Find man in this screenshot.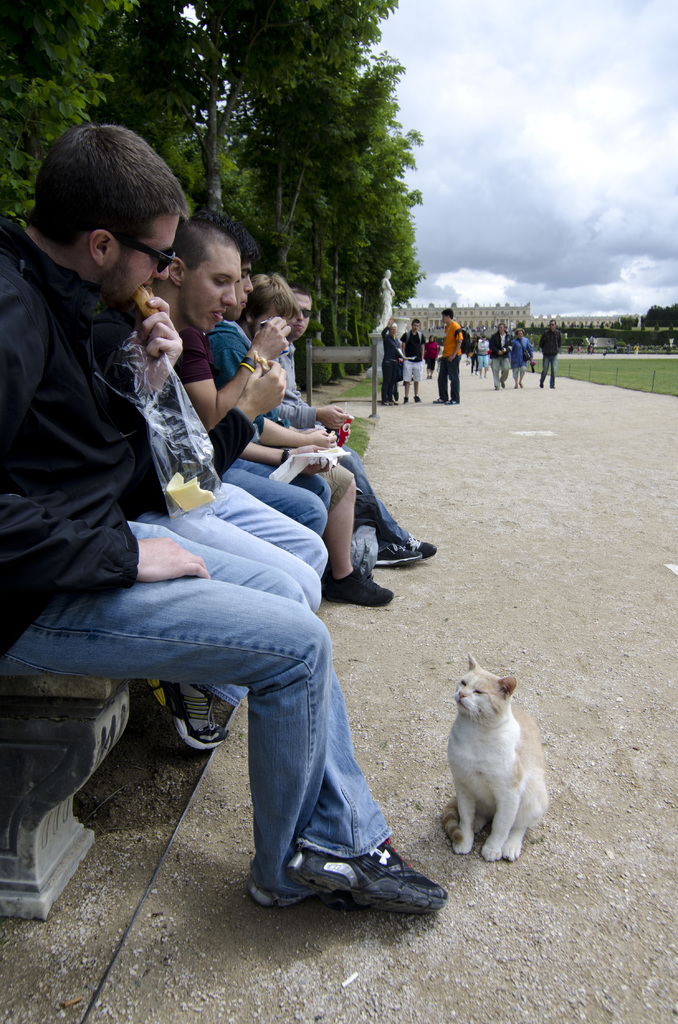
The bounding box for man is box=[186, 217, 339, 542].
